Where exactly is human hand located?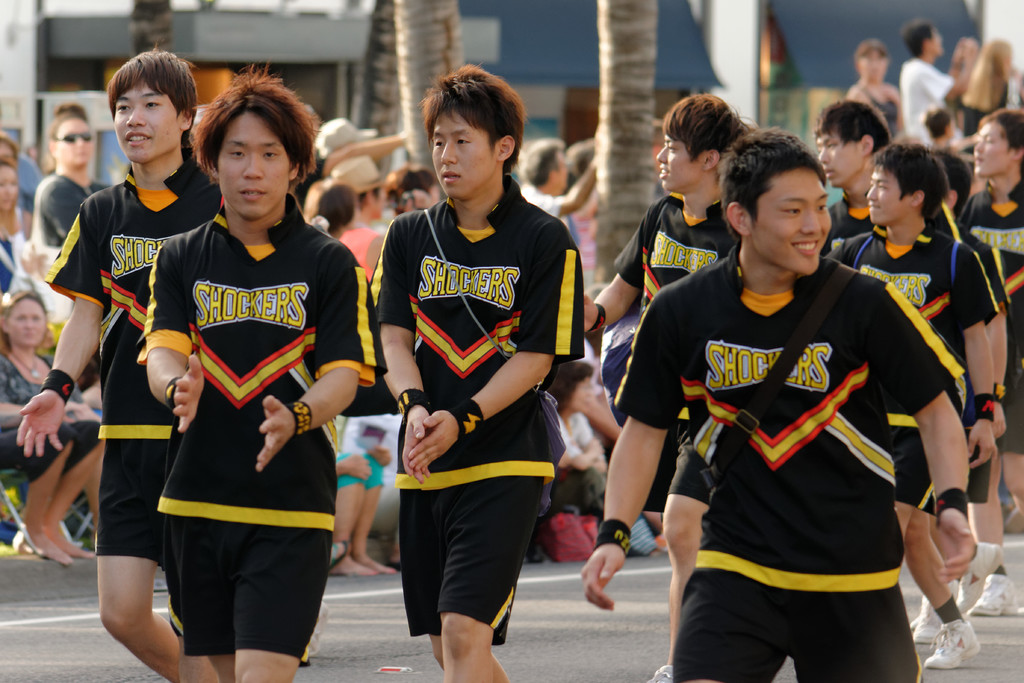
Its bounding box is <box>368,445,394,466</box>.
